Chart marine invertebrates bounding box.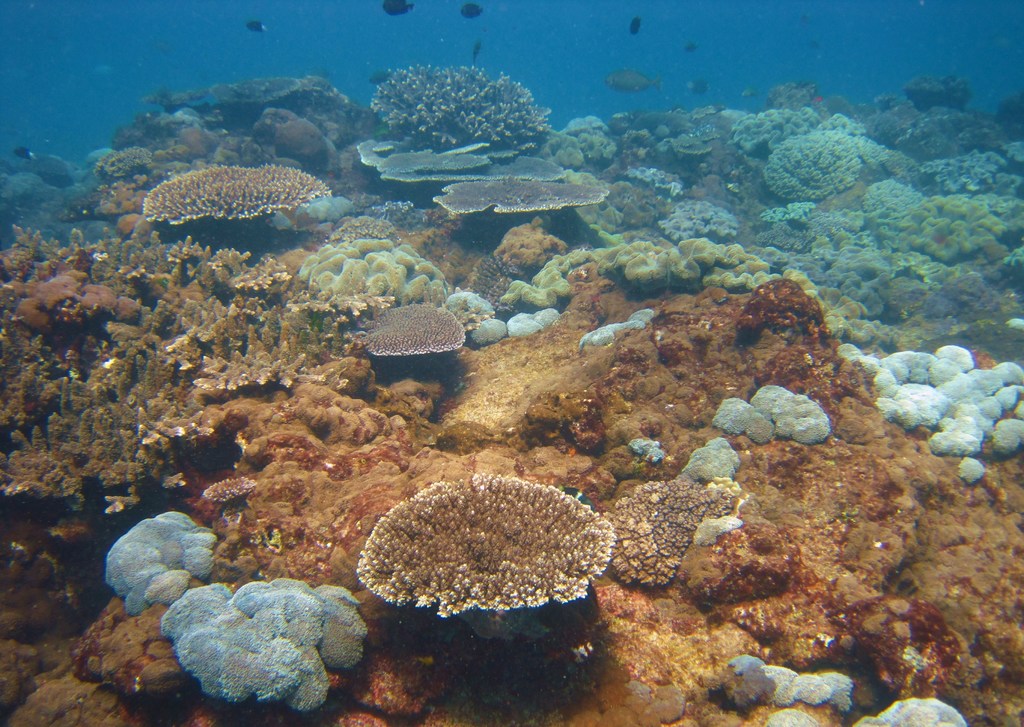
Charted: box(712, 646, 780, 710).
